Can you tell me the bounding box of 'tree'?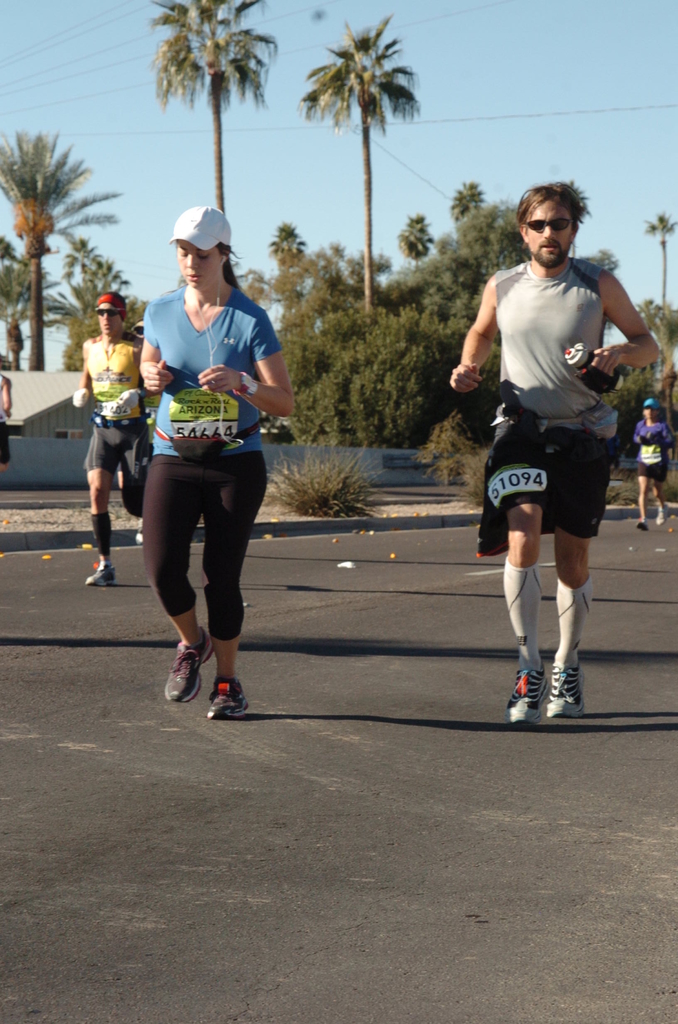
{"x1": 295, "y1": 4, "x2": 419, "y2": 319}.
